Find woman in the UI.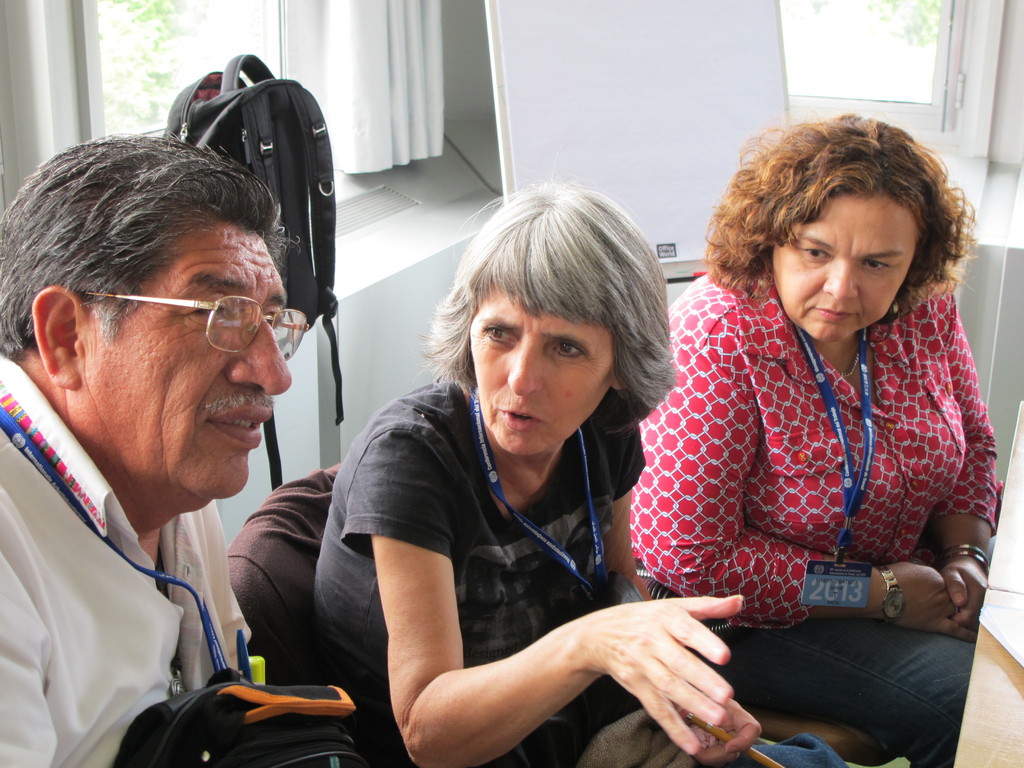
UI element at (left=625, top=115, right=1004, bottom=767).
